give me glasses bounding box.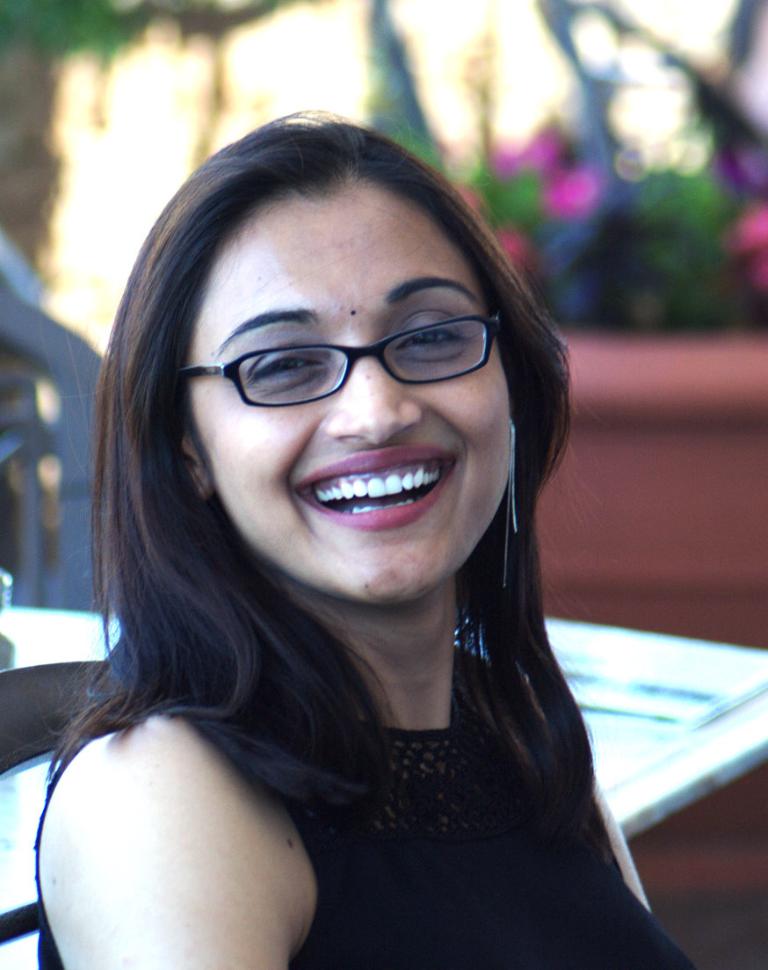
185, 308, 517, 402.
